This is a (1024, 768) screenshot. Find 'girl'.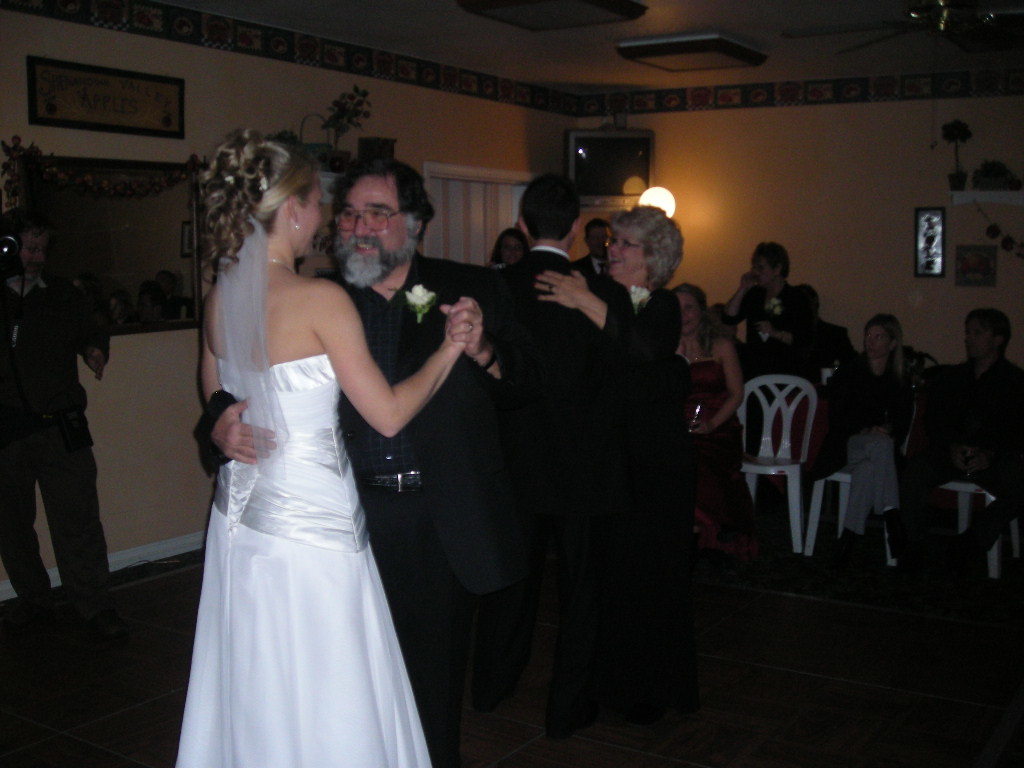
Bounding box: x1=171, y1=133, x2=472, y2=761.
